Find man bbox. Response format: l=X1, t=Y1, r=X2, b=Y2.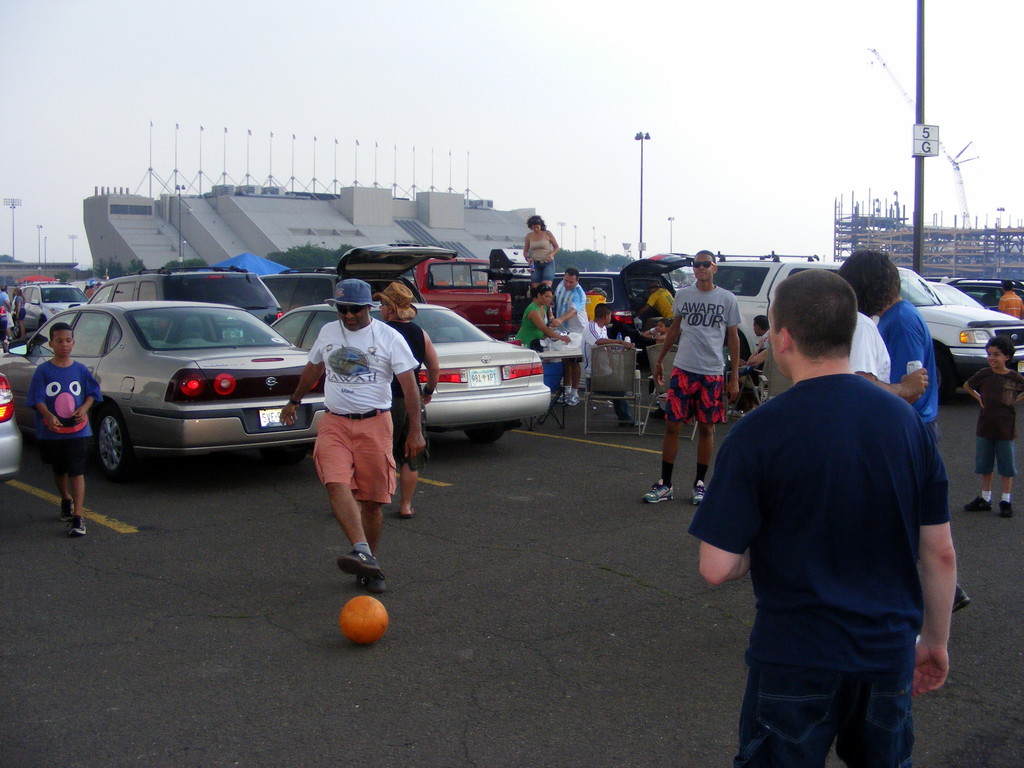
l=828, t=245, r=931, b=411.
